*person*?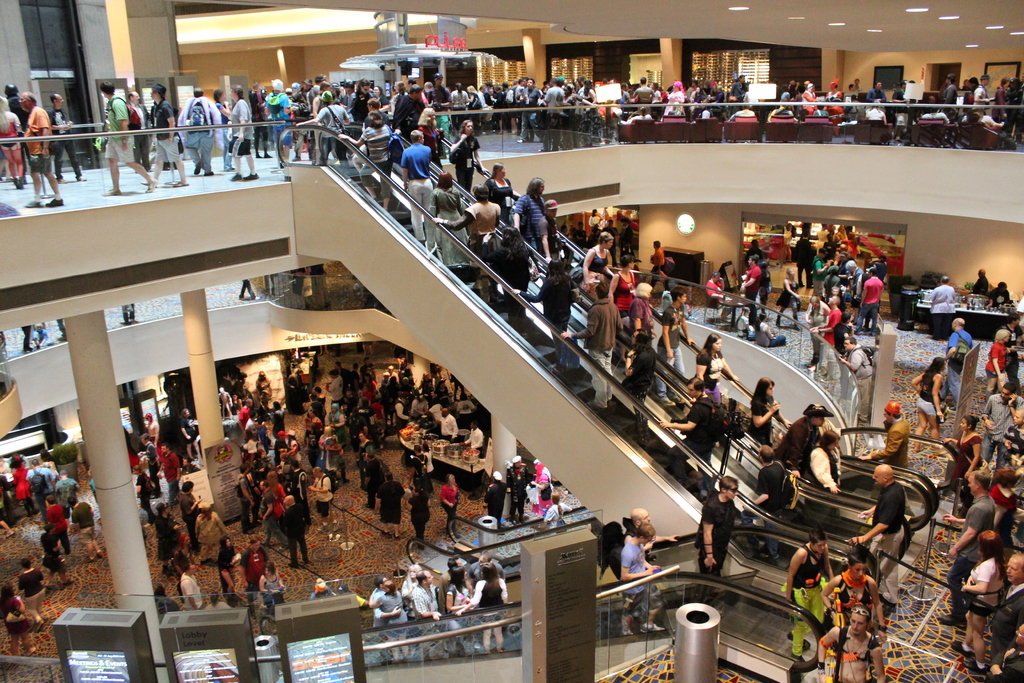
0,332,8,359
